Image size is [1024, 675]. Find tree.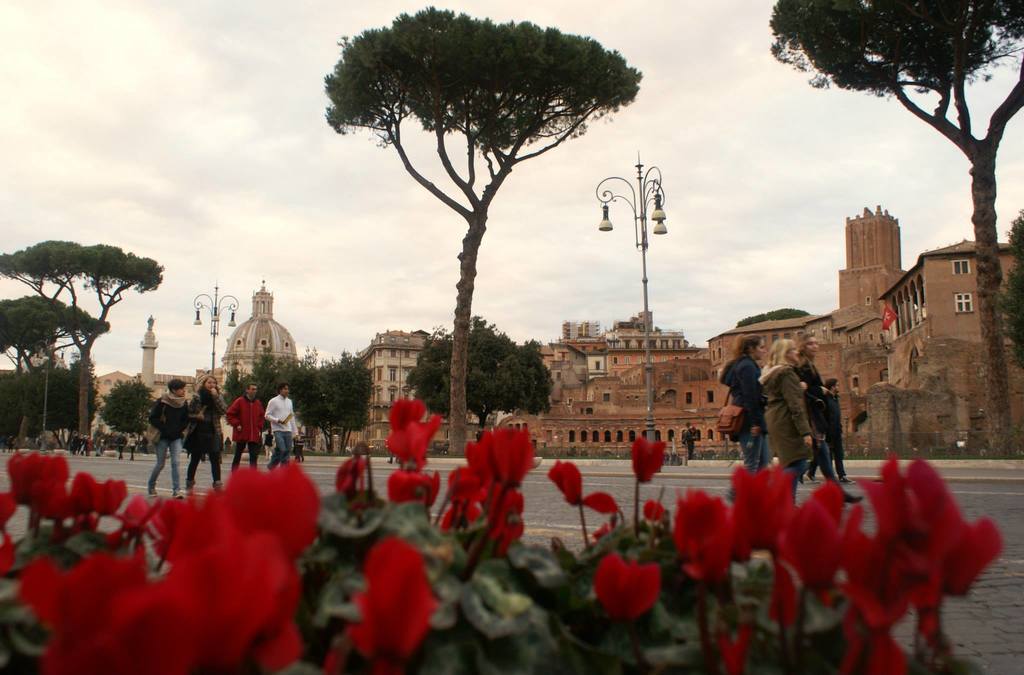
{"left": 734, "top": 306, "right": 806, "bottom": 329}.
